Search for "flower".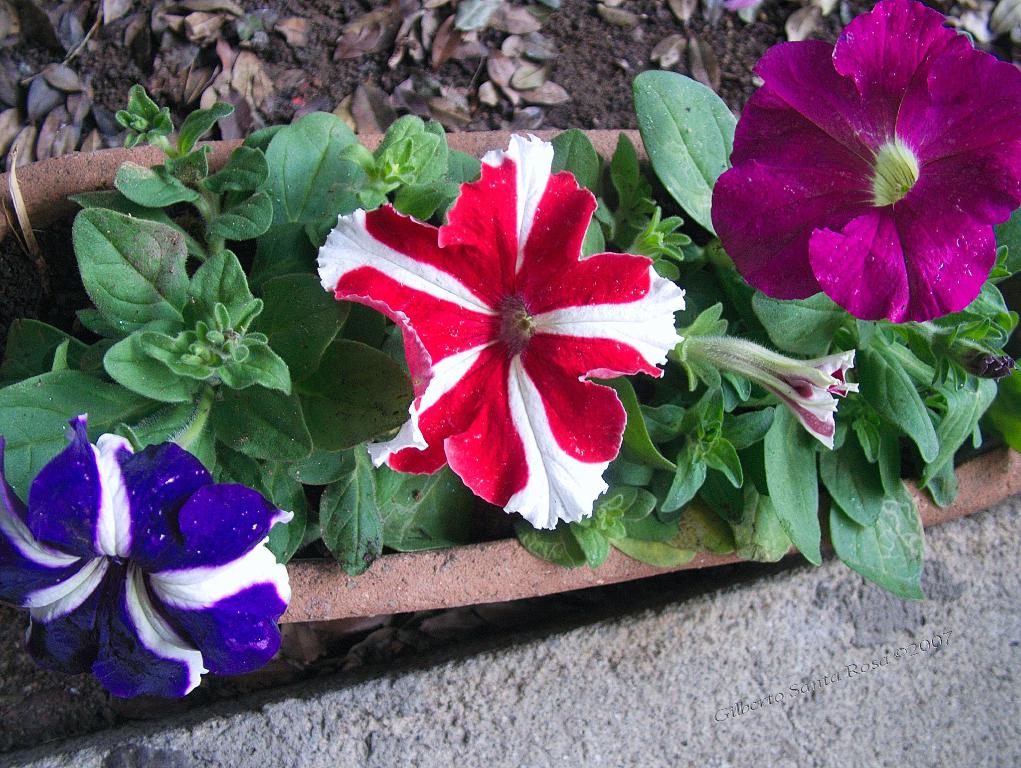
Found at <region>313, 123, 688, 536</region>.
